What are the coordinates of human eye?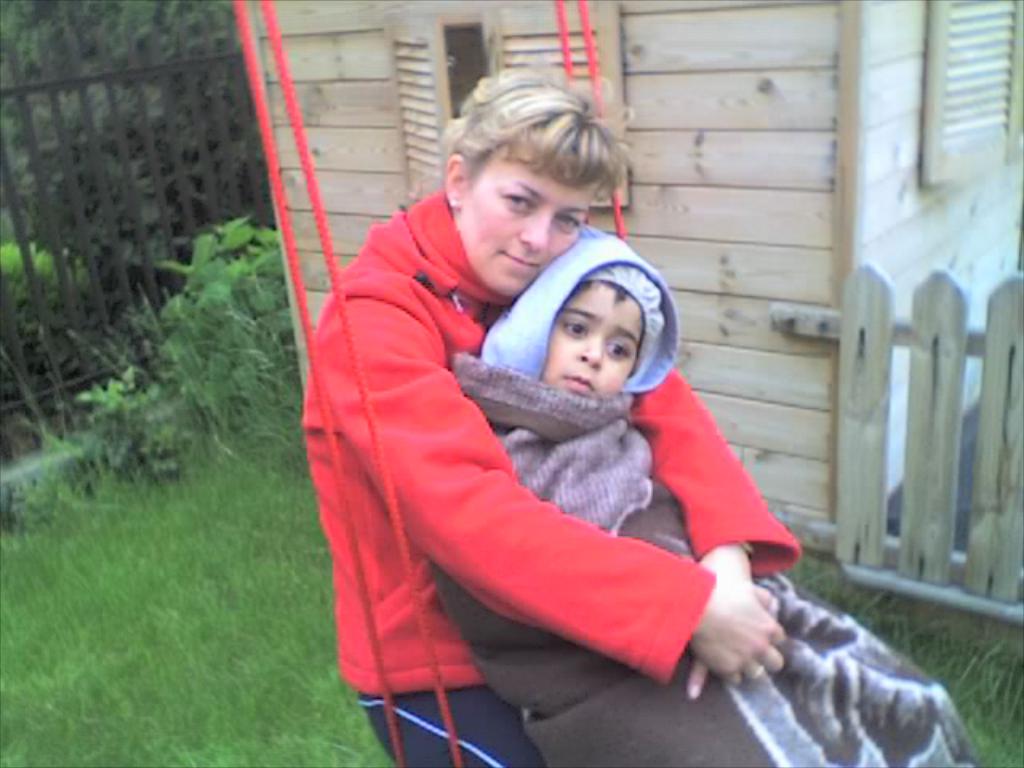
<box>560,314,597,344</box>.
